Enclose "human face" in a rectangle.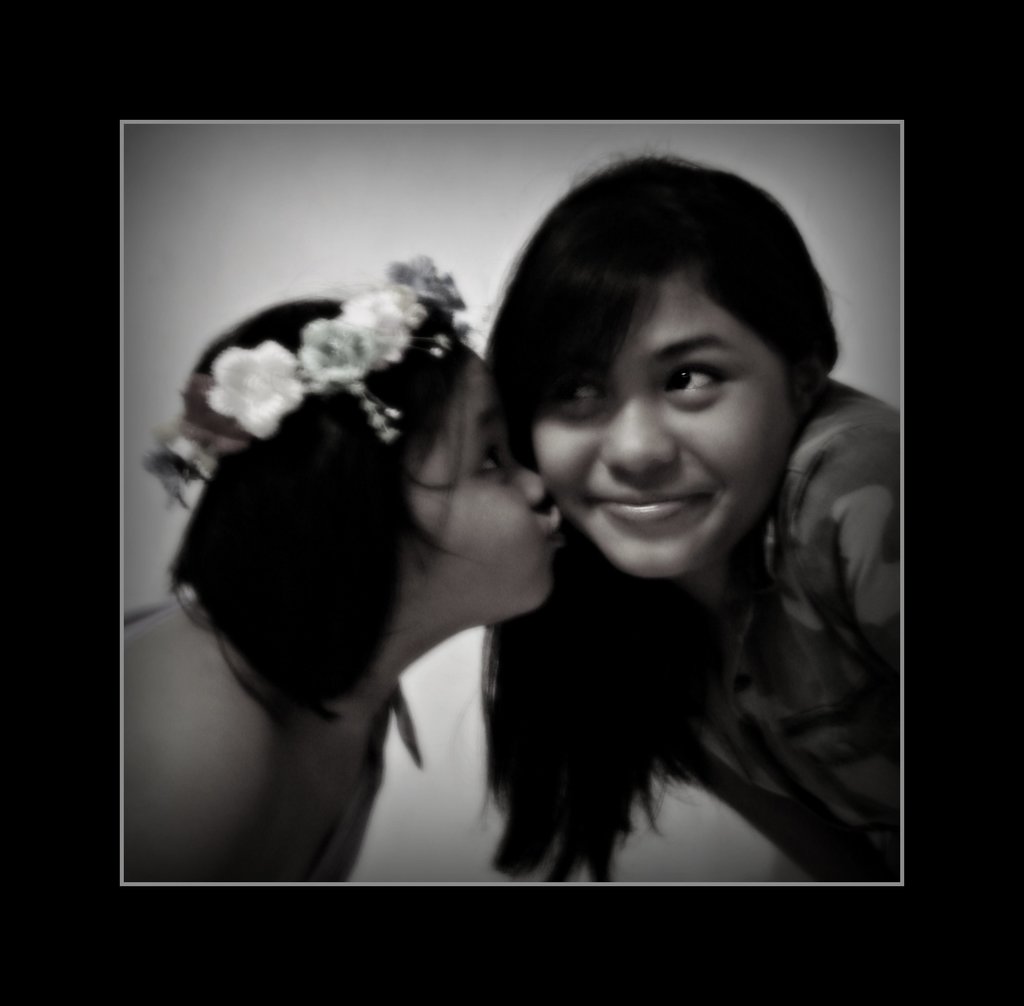
(left=537, top=266, right=795, bottom=575).
